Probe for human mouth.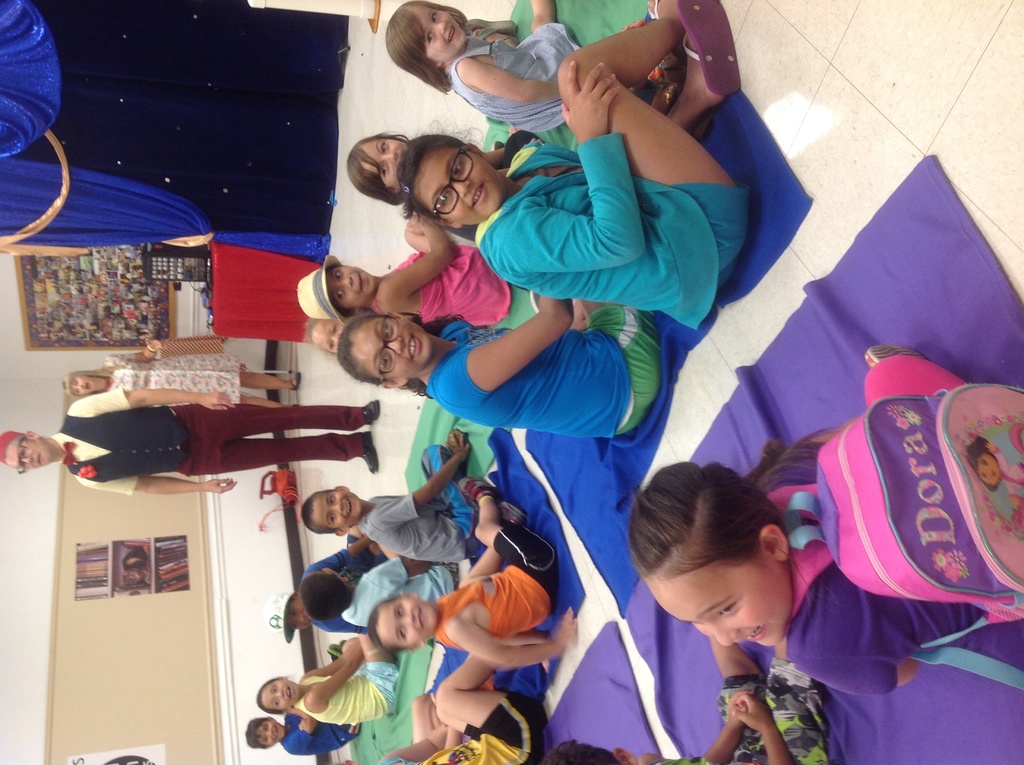
Probe result: (x1=344, y1=497, x2=353, y2=520).
